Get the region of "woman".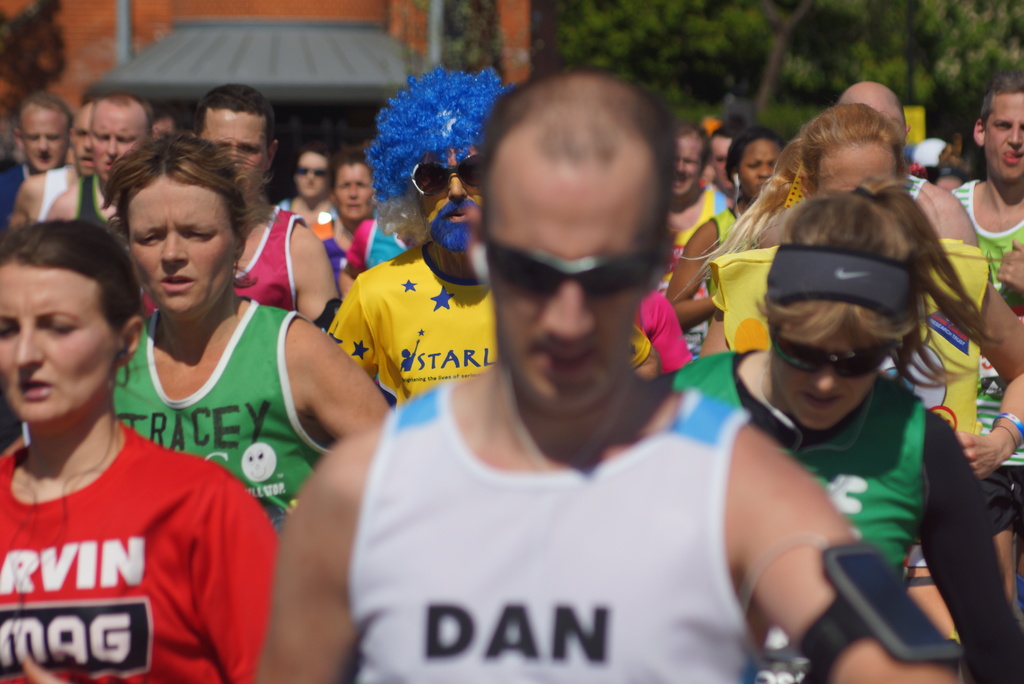
{"left": 699, "top": 102, "right": 1023, "bottom": 655}.
